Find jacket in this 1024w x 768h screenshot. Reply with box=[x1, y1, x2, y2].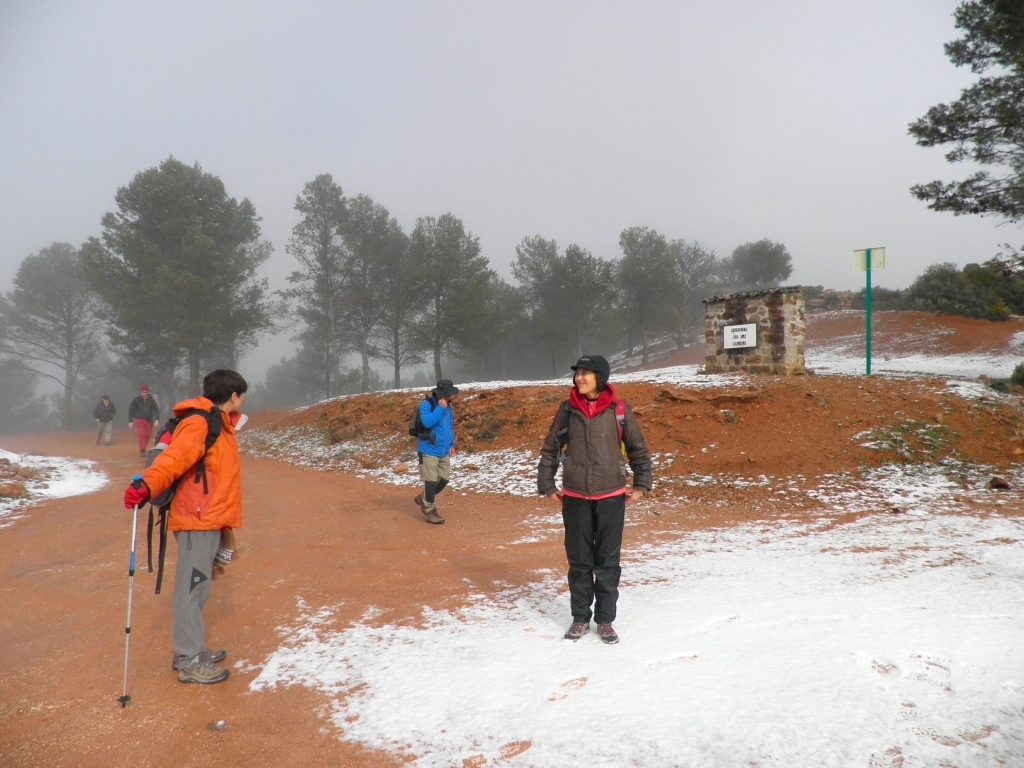
box=[140, 393, 245, 534].
